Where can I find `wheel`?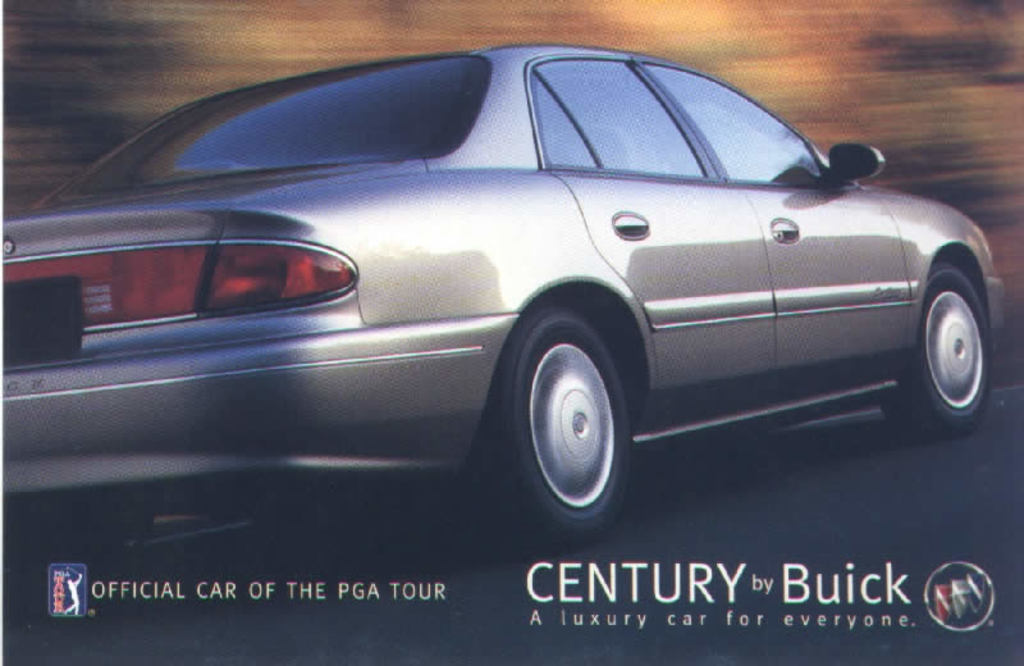
You can find it at region(508, 319, 635, 517).
